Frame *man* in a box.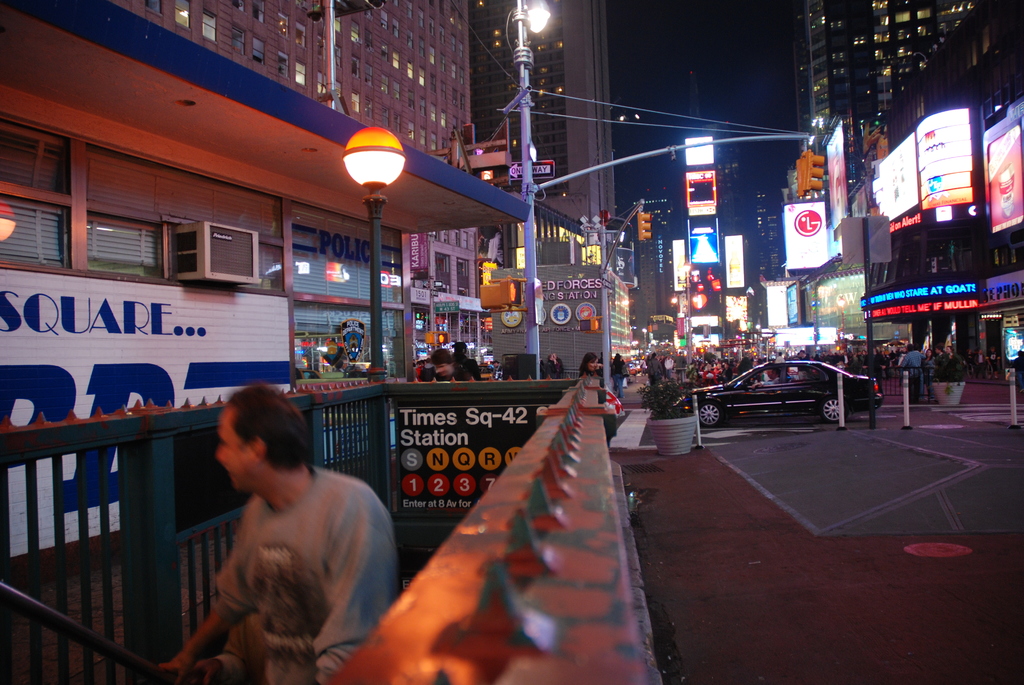
left=161, top=384, right=397, bottom=684.
